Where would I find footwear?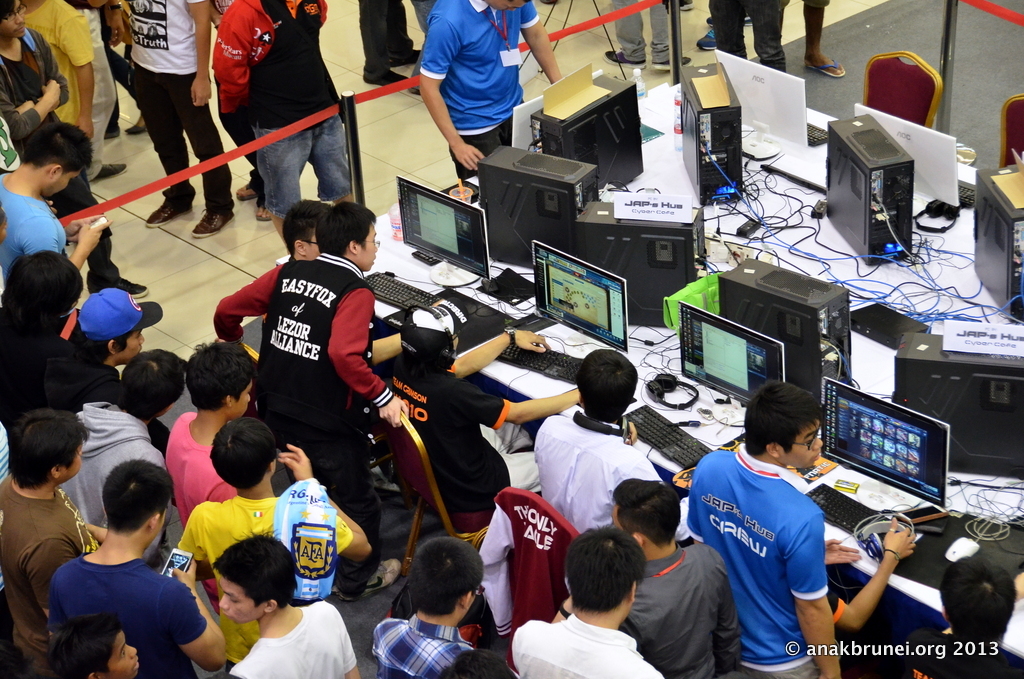
At 654 53 692 66.
